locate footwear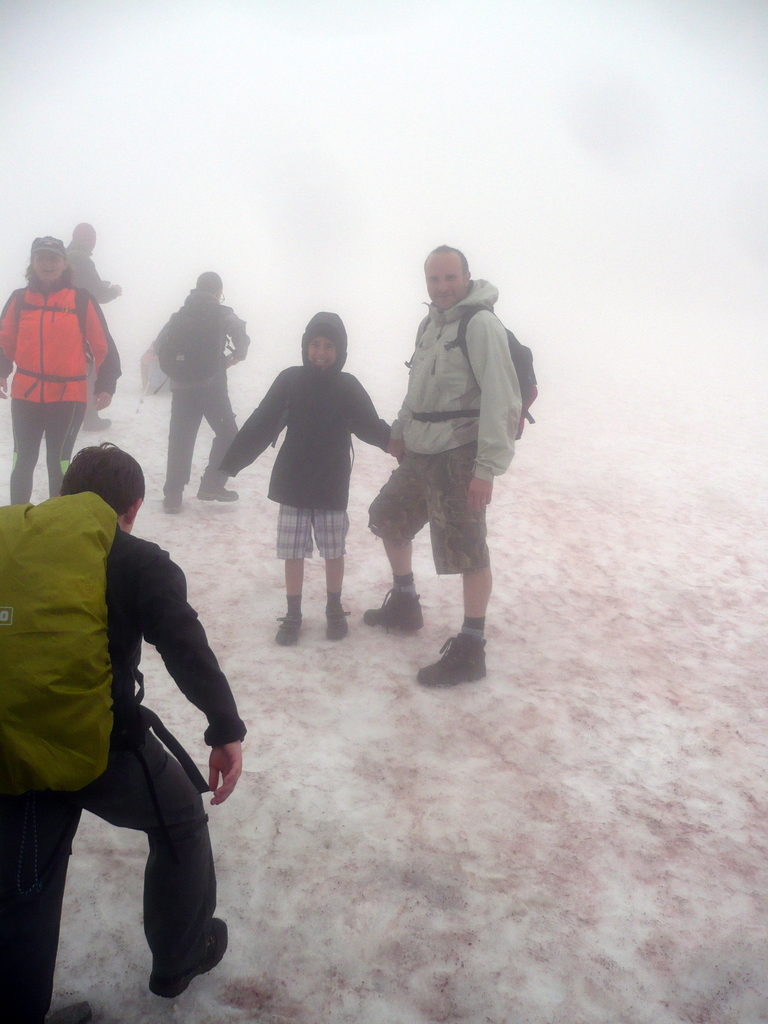
(left=164, top=492, right=181, bottom=511)
